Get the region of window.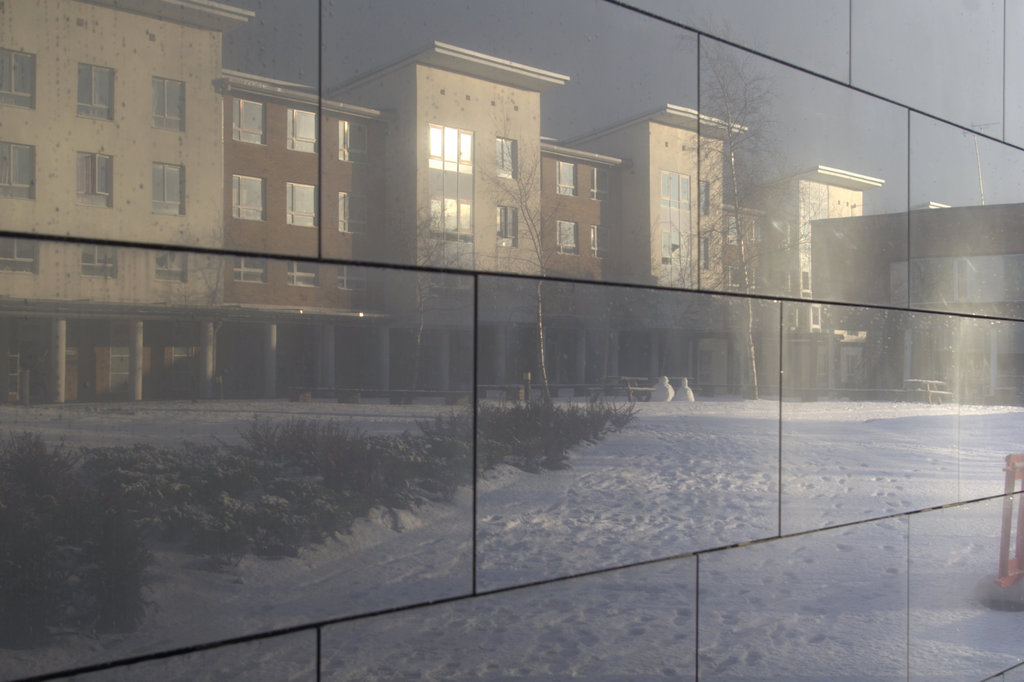
[339,197,368,232].
